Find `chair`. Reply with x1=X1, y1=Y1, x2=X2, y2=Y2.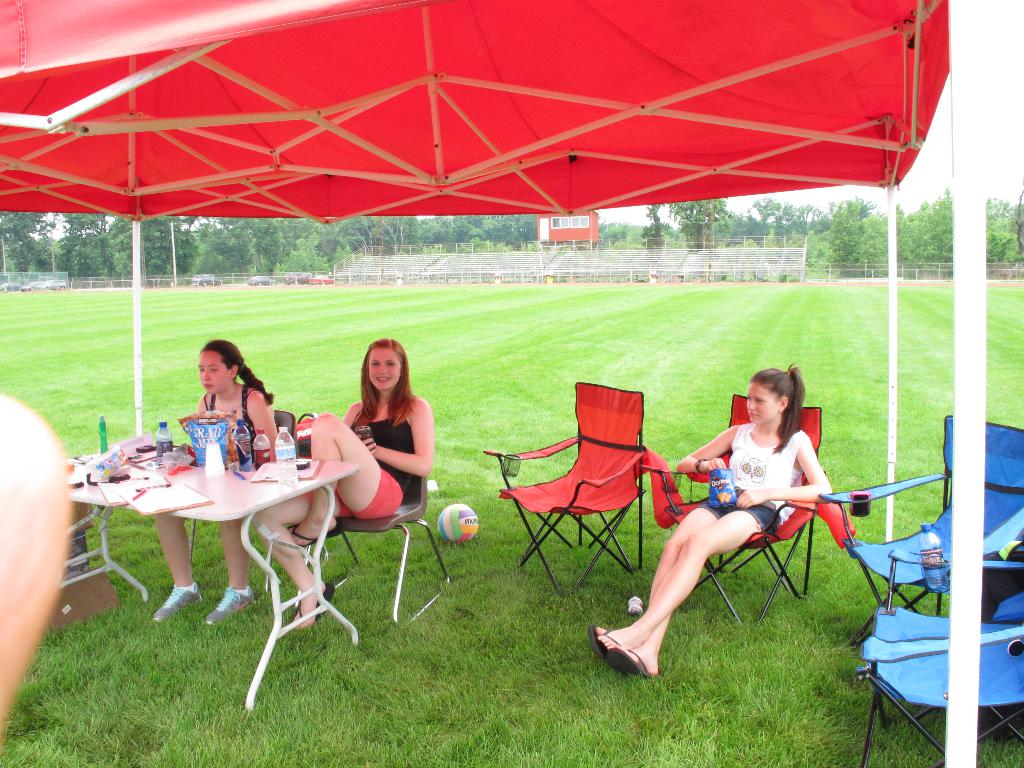
x1=332, y1=472, x2=452, y2=625.
